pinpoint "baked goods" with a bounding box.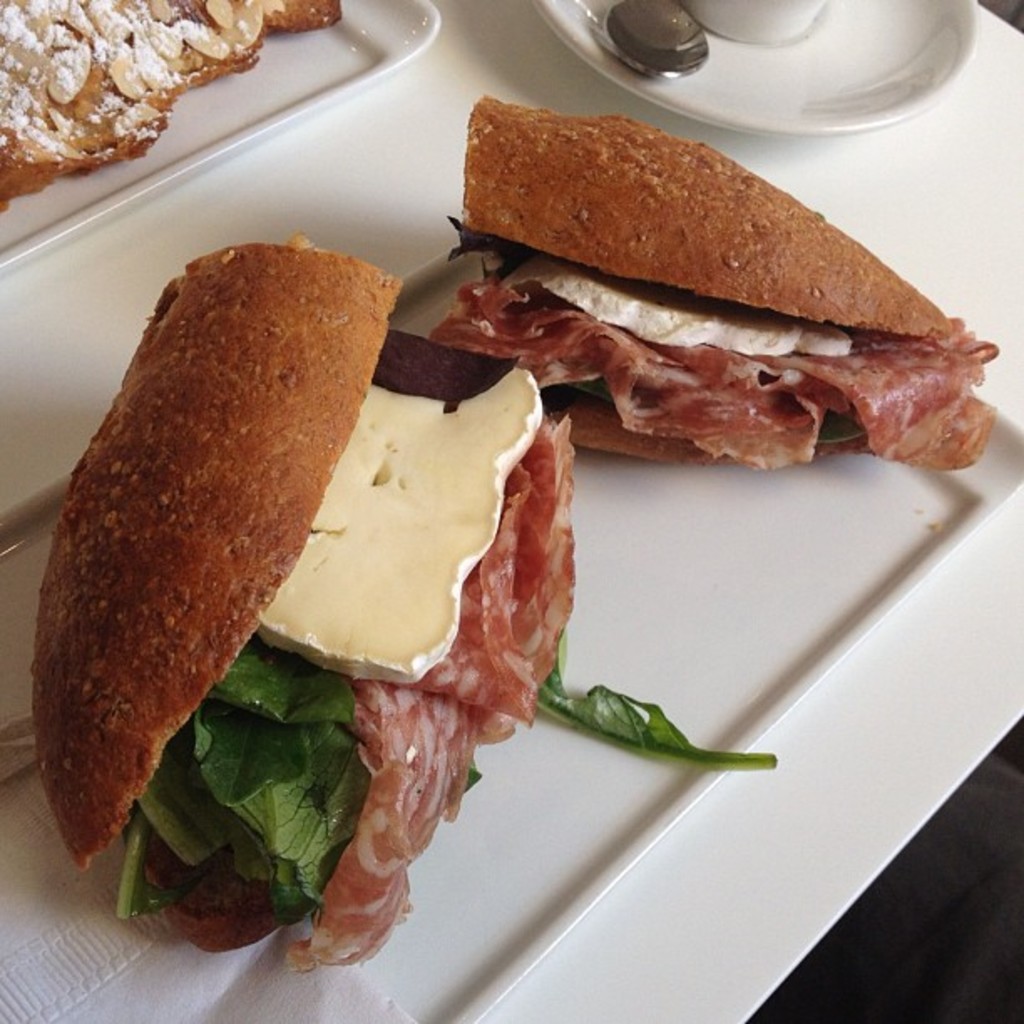
<region>0, 0, 341, 219</region>.
